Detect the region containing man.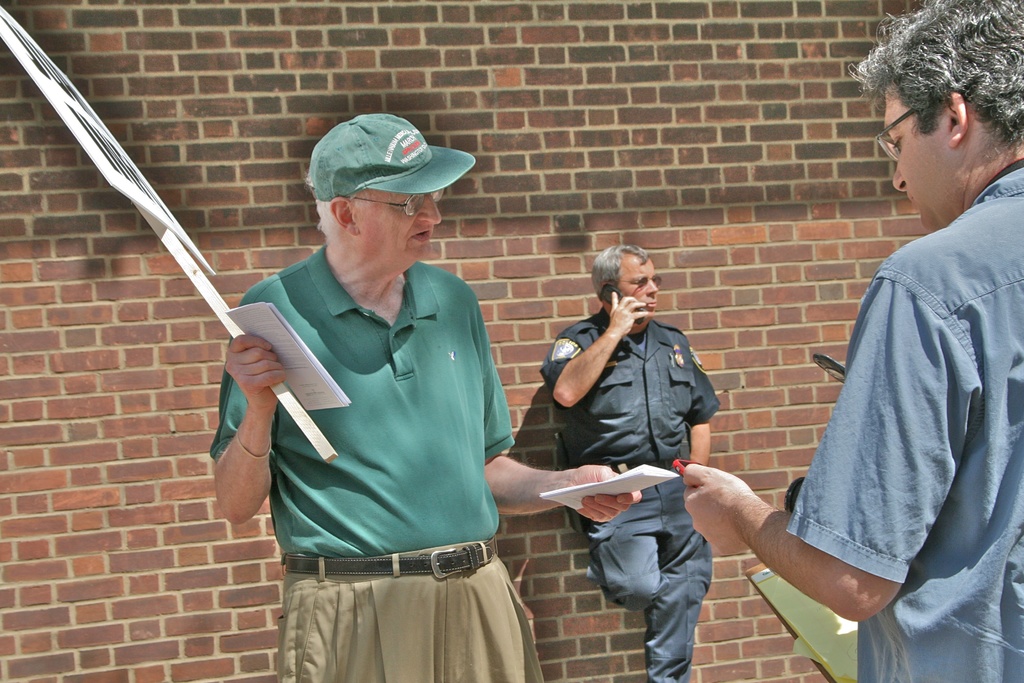
[209,114,581,682].
